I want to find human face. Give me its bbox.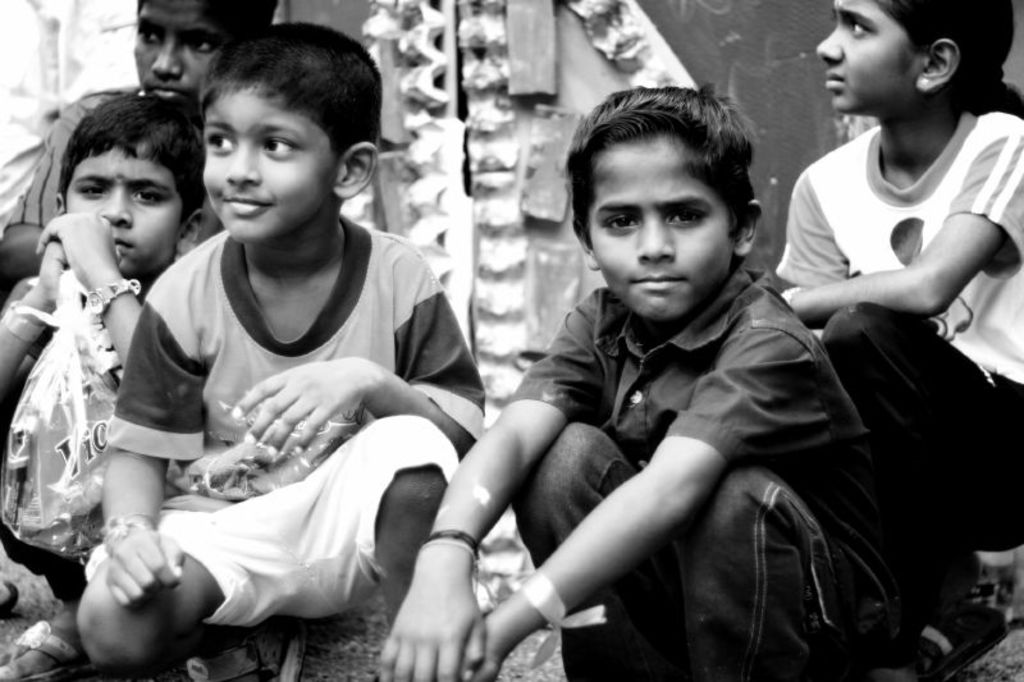
[left=584, top=132, right=736, bottom=324].
